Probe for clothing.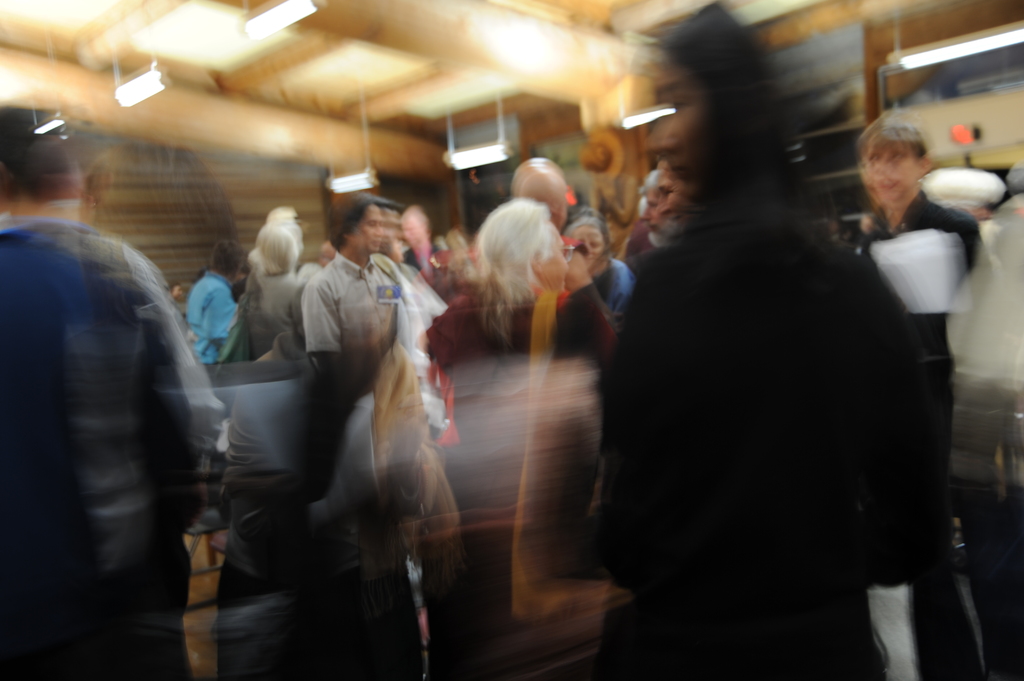
Probe result: box(580, 114, 960, 663).
